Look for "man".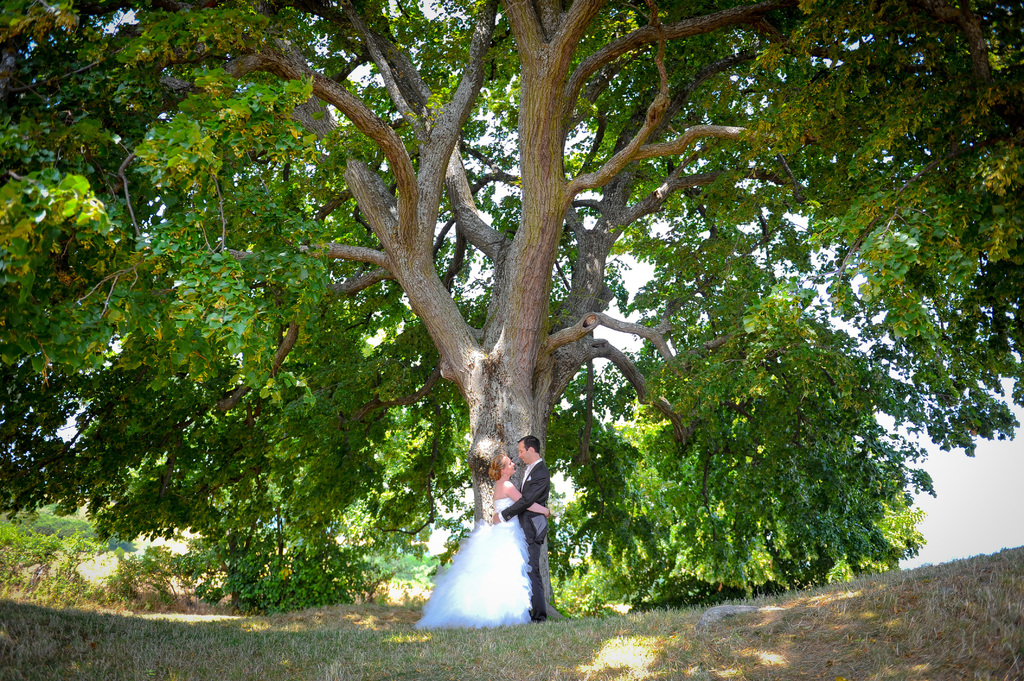
Found: <region>491, 432, 554, 615</region>.
